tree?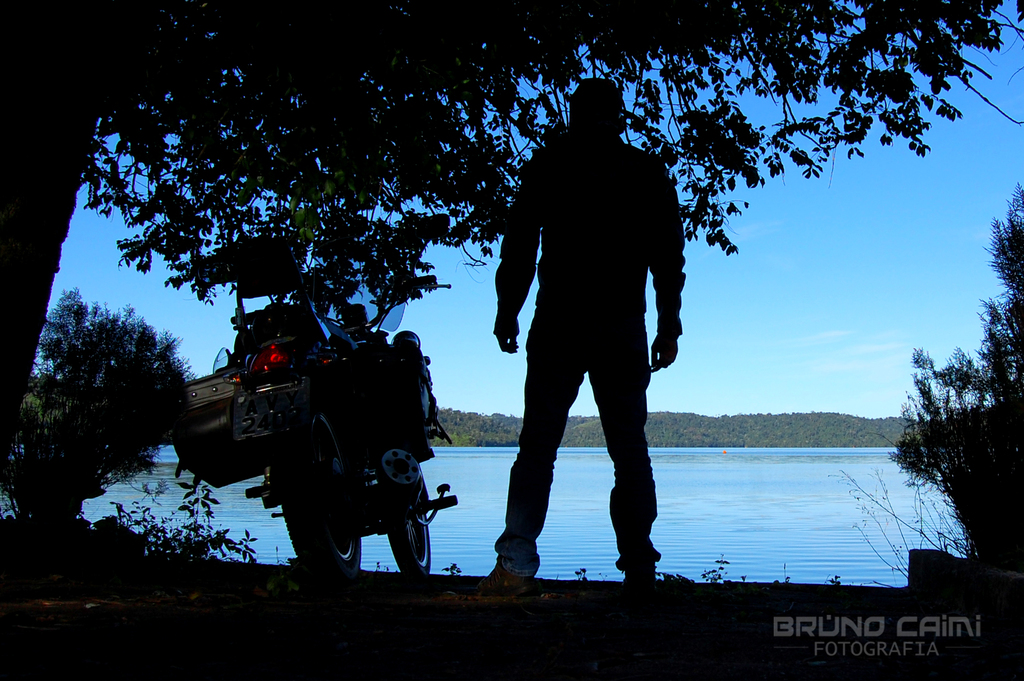
[862,177,1023,582]
